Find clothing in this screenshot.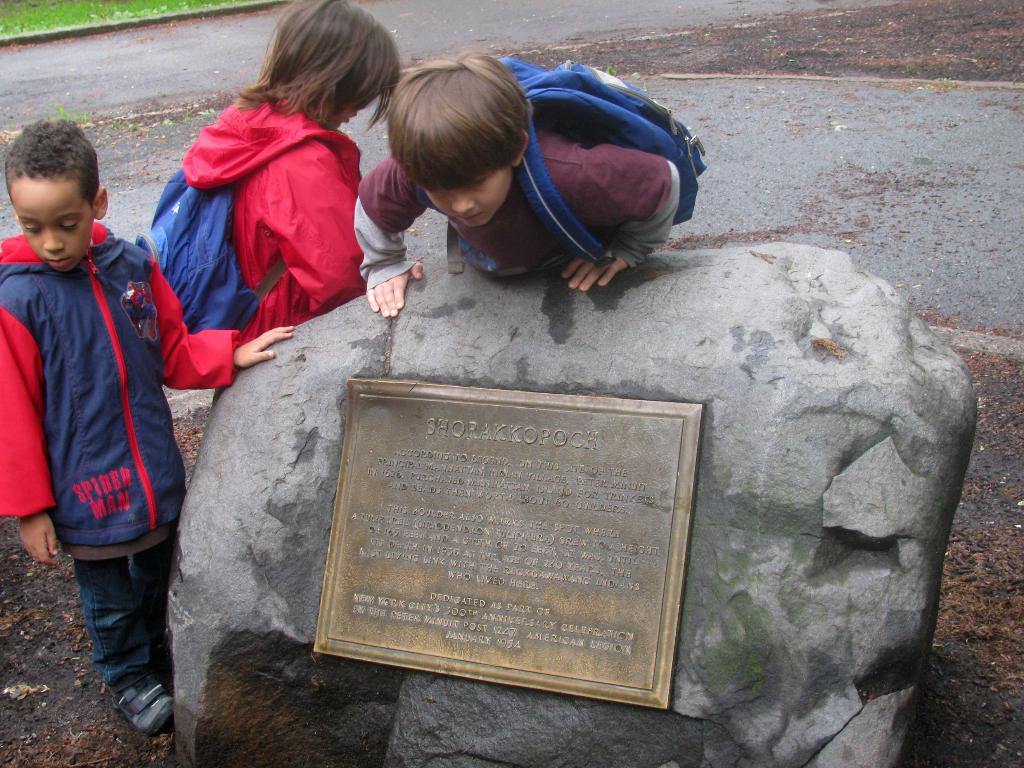
The bounding box for clothing is 357 124 684 278.
